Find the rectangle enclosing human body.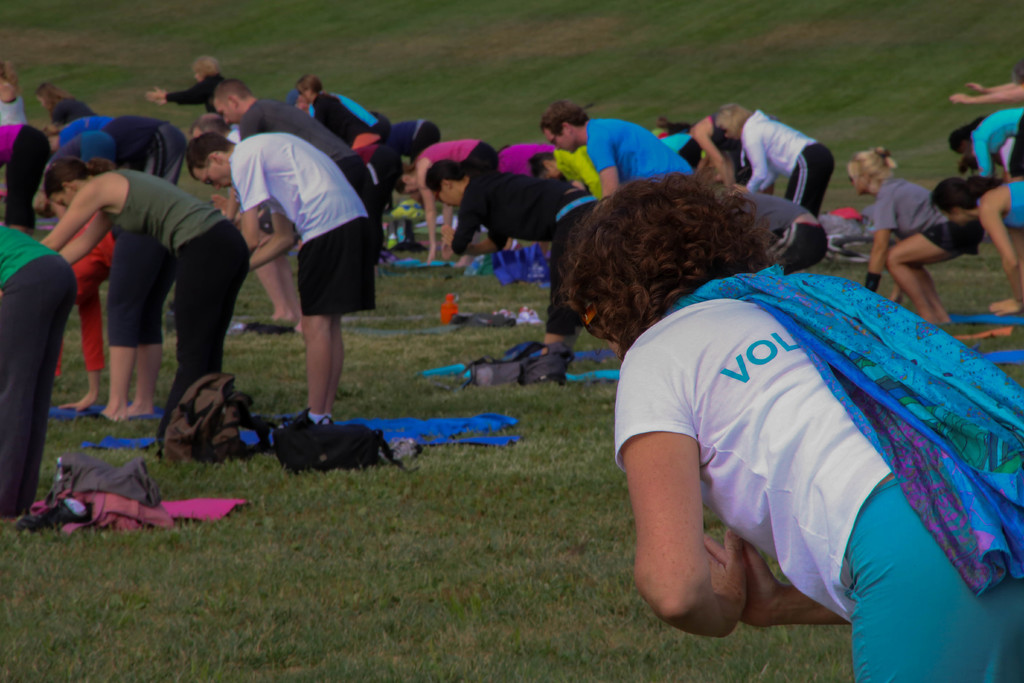
[left=496, top=142, right=556, bottom=178].
